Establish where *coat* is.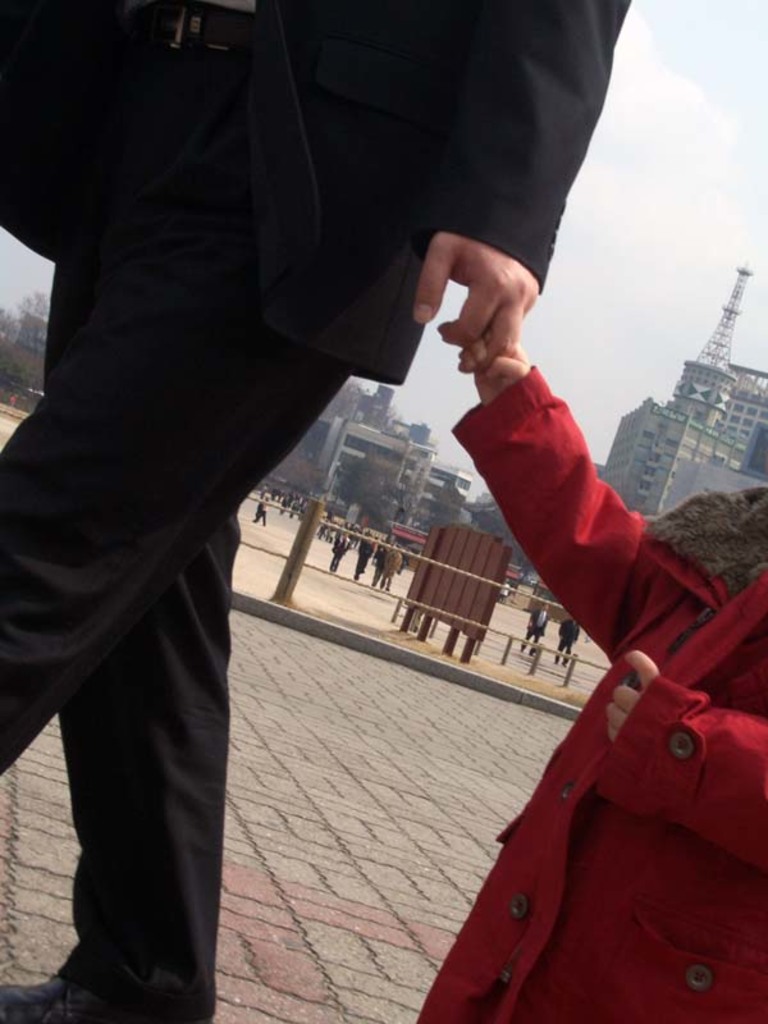
Established at box=[440, 353, 727, 977].
